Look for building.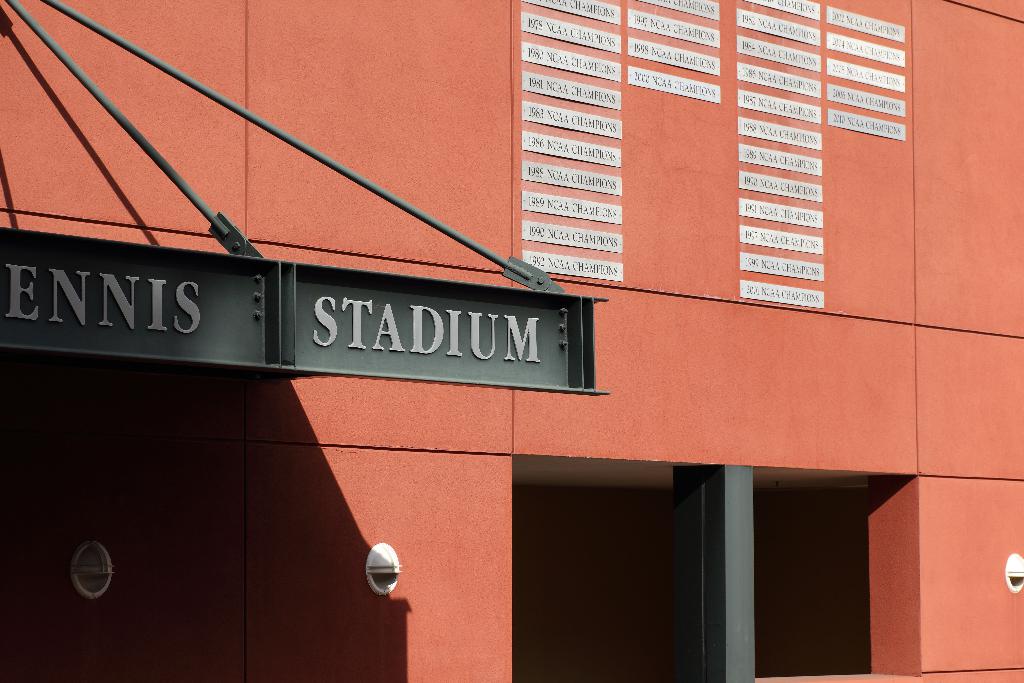
Found: bbox=(0, 0, 1023, 682).
